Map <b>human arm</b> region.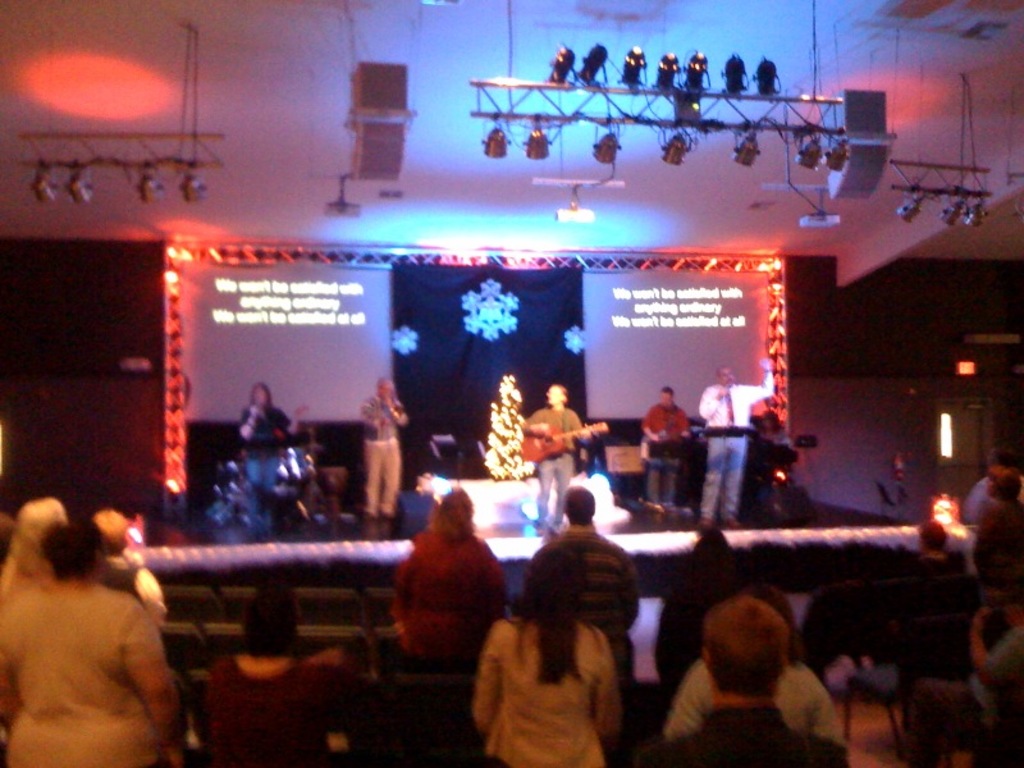
Mapped to crop(114, 603, 196, 767).
